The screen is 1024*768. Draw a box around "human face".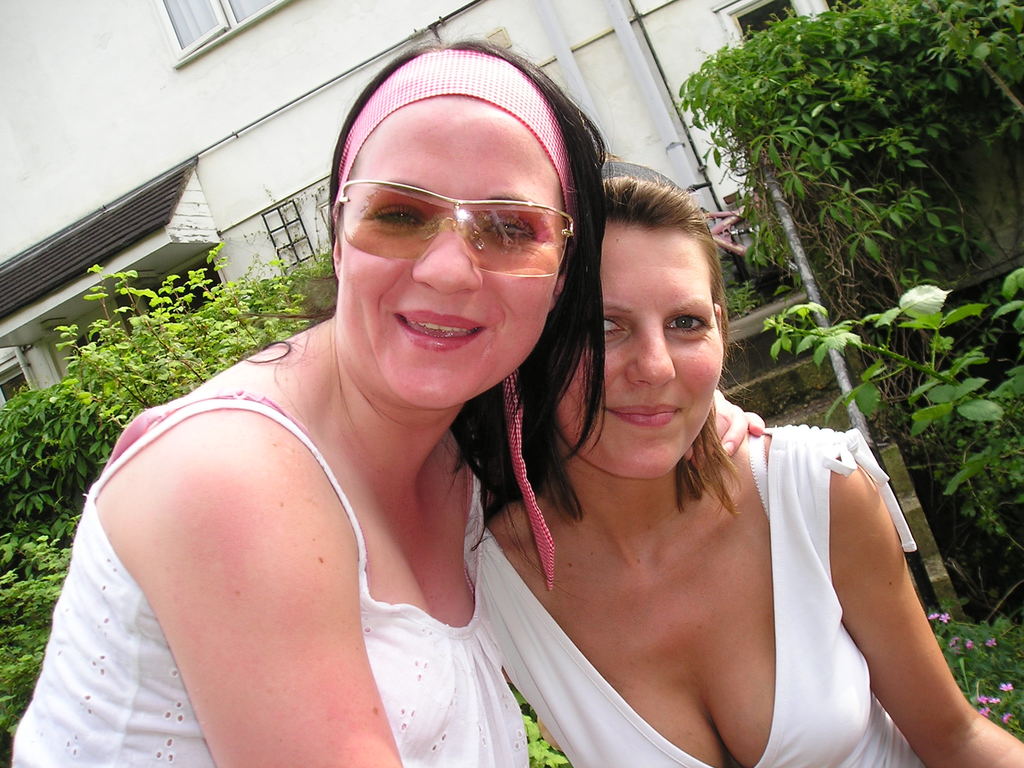
bbox=[563, 225, 718, 481].
